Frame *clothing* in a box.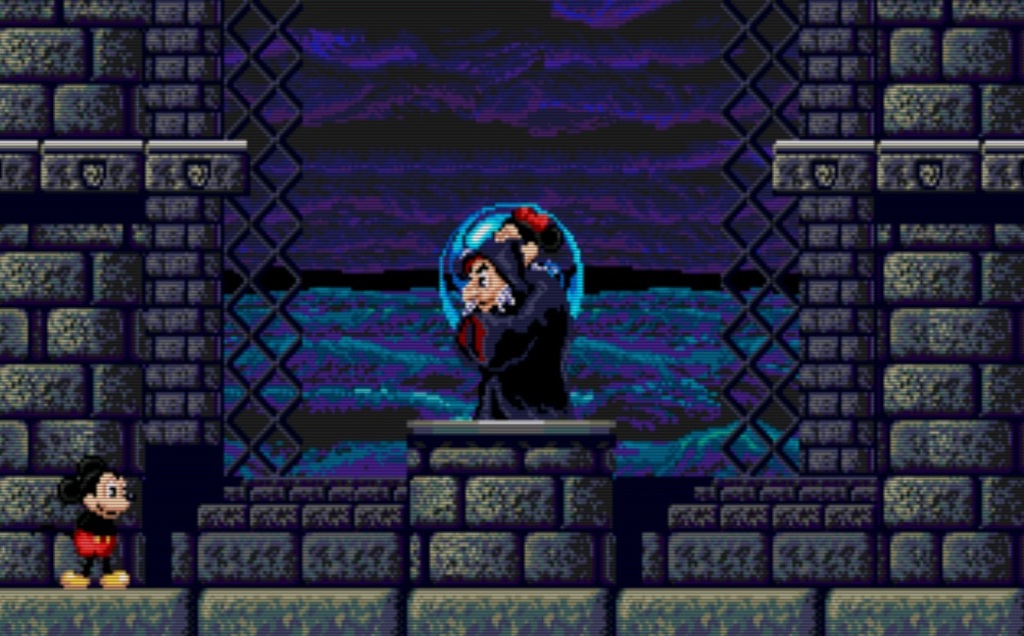
68/519/116/553.
